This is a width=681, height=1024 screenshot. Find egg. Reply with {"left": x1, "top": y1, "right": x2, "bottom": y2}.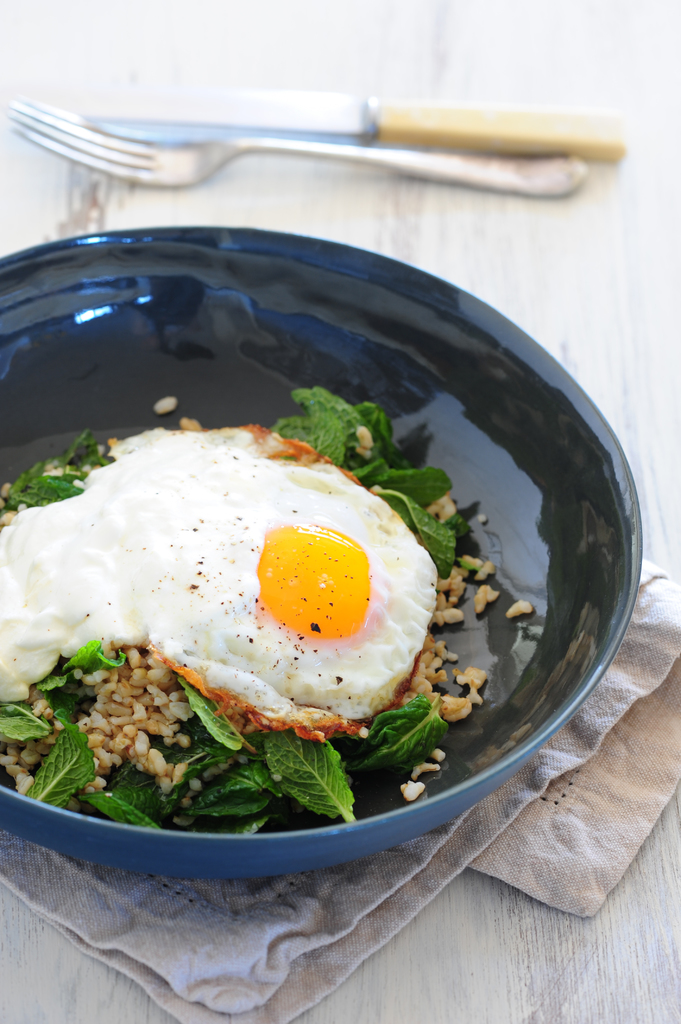
{"left": 34, "top": 428, "right": 440, "bottom": 742}.
